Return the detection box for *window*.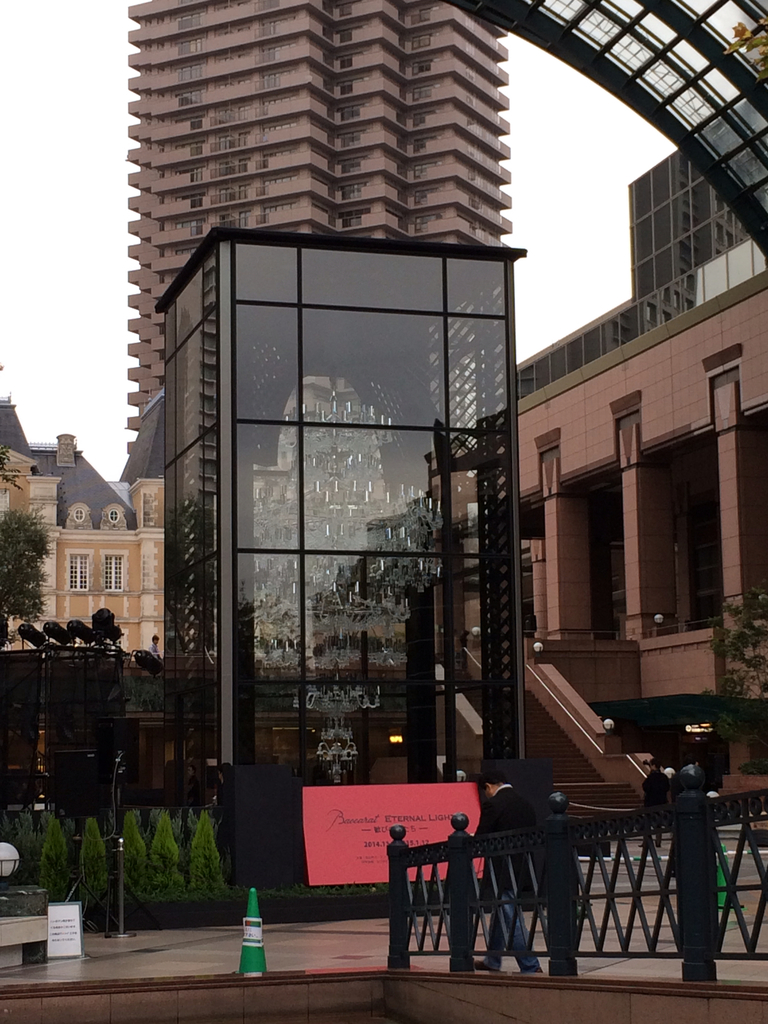
[x1=610, y1=138, x2=742, y2=322].
